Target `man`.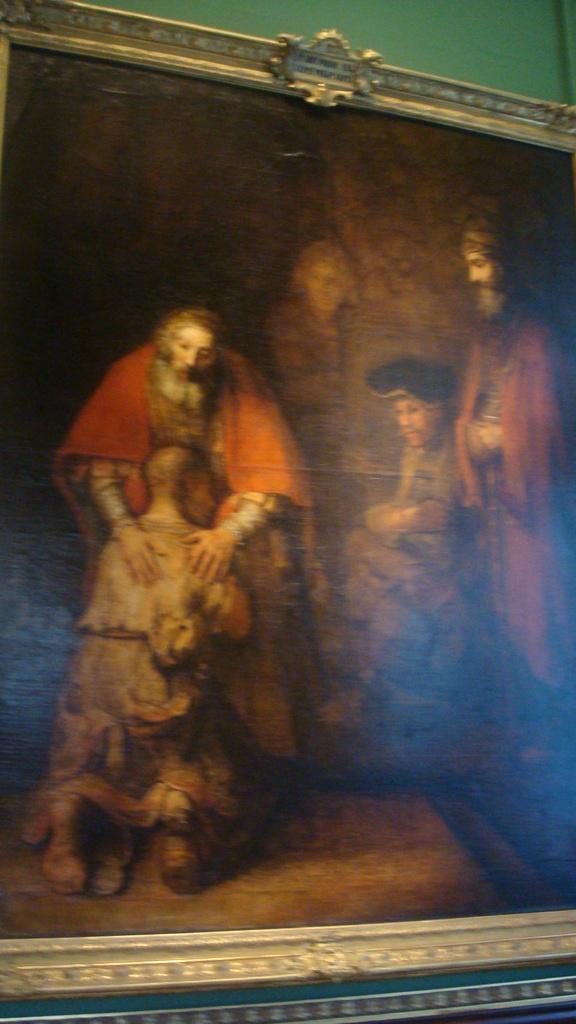
Target region: box=[24, 444, 264, 897].
